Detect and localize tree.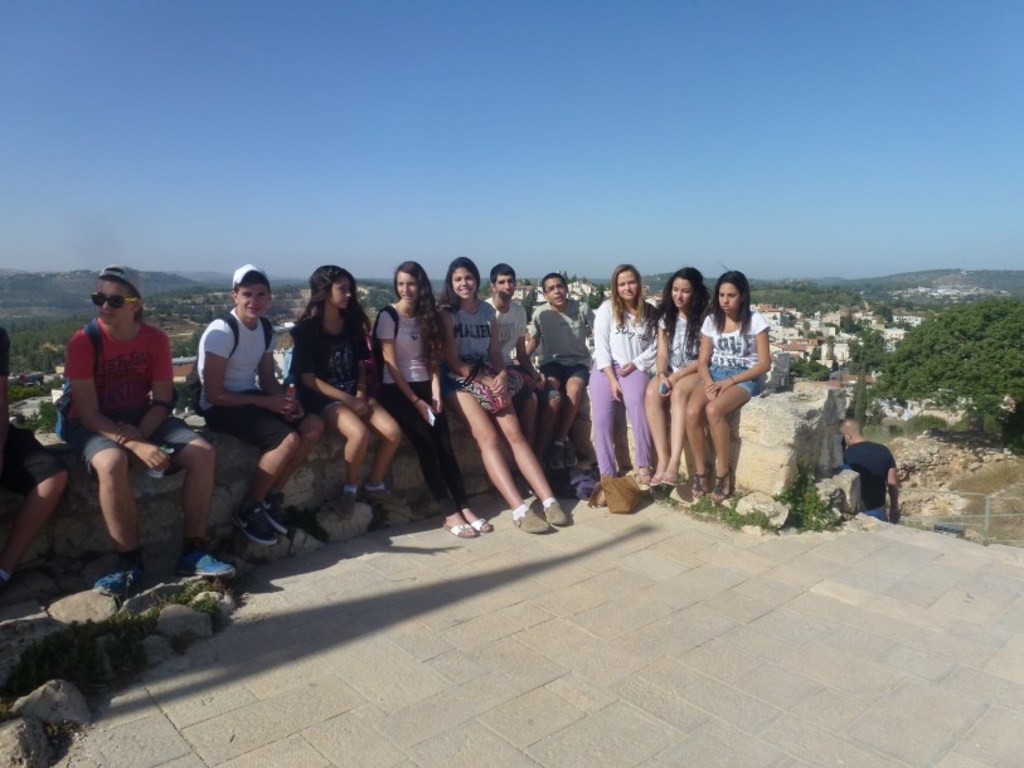
Localized at x1=787 y1=358 x2=831 y2=376.
